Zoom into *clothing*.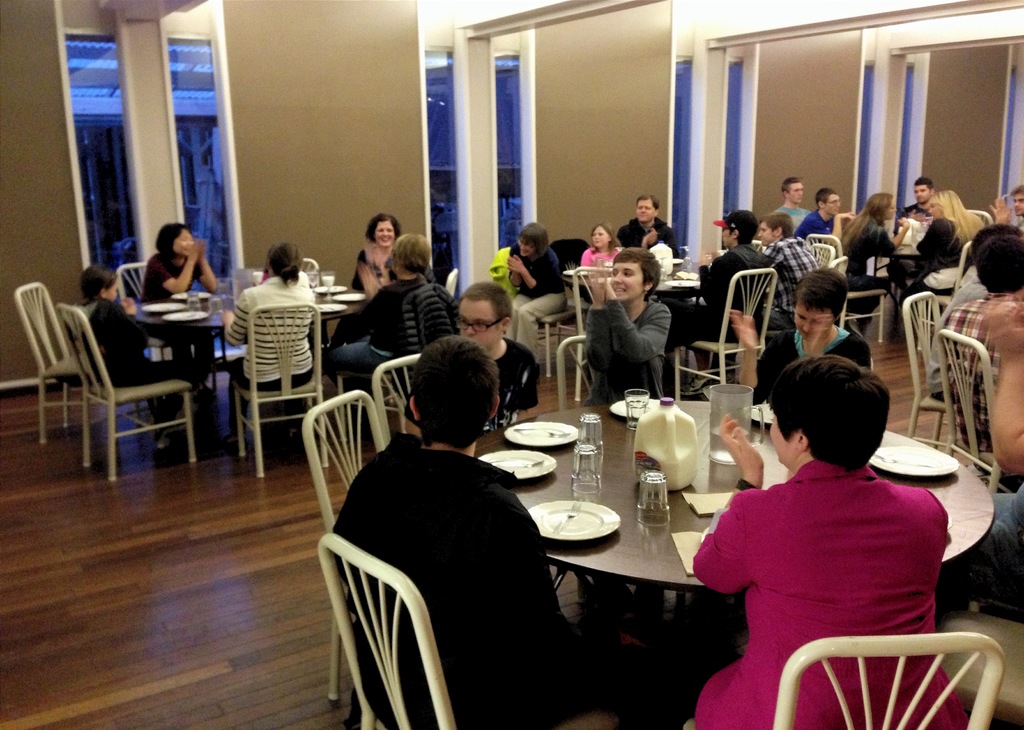
Zoom target: 795,206,835,236.
